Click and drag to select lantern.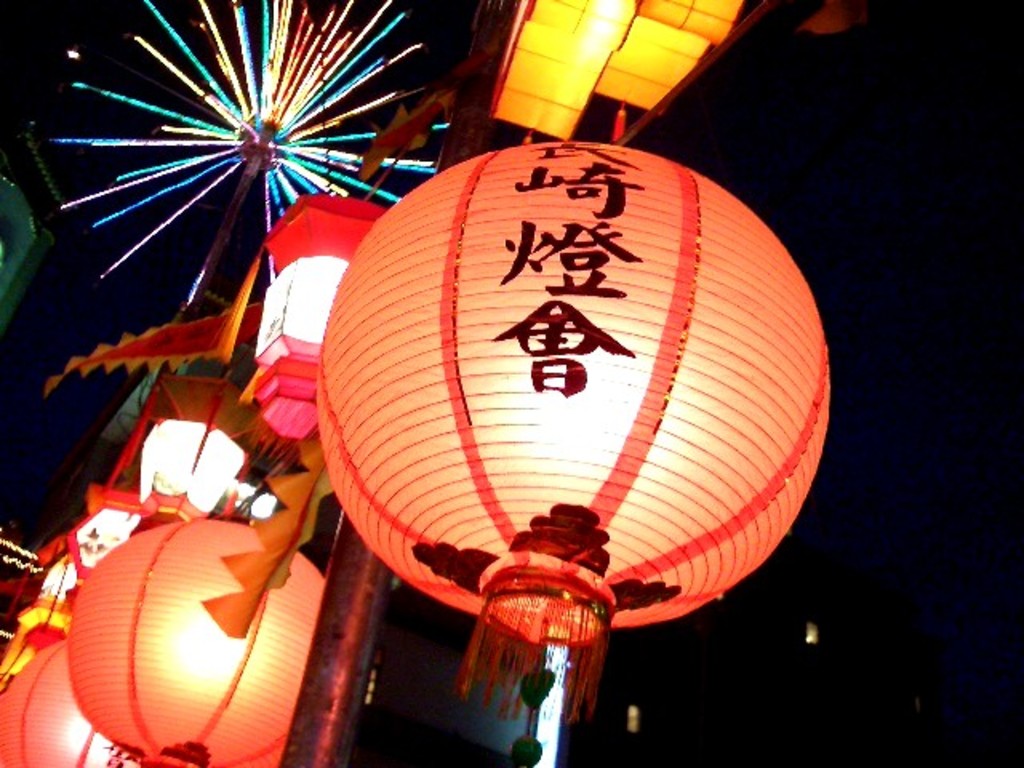
Selection: [left=310, top=139, right=829, bottom=720].
